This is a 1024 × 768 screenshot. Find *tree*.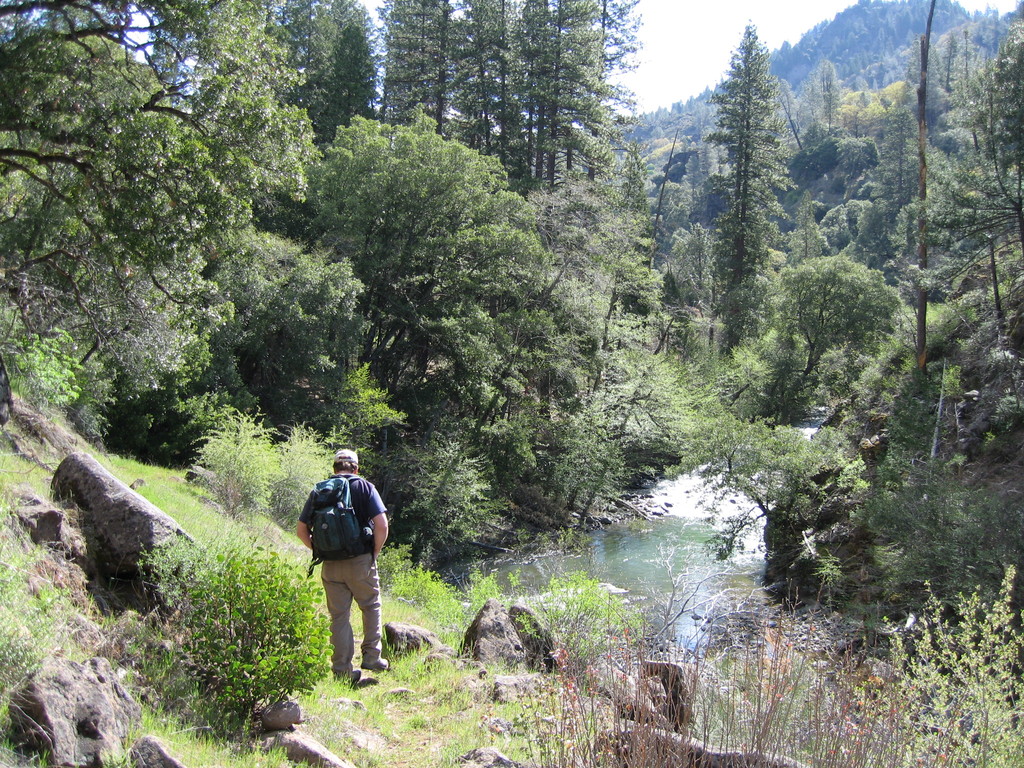
Bounding box: Rect(691, 31, 815, 348).
